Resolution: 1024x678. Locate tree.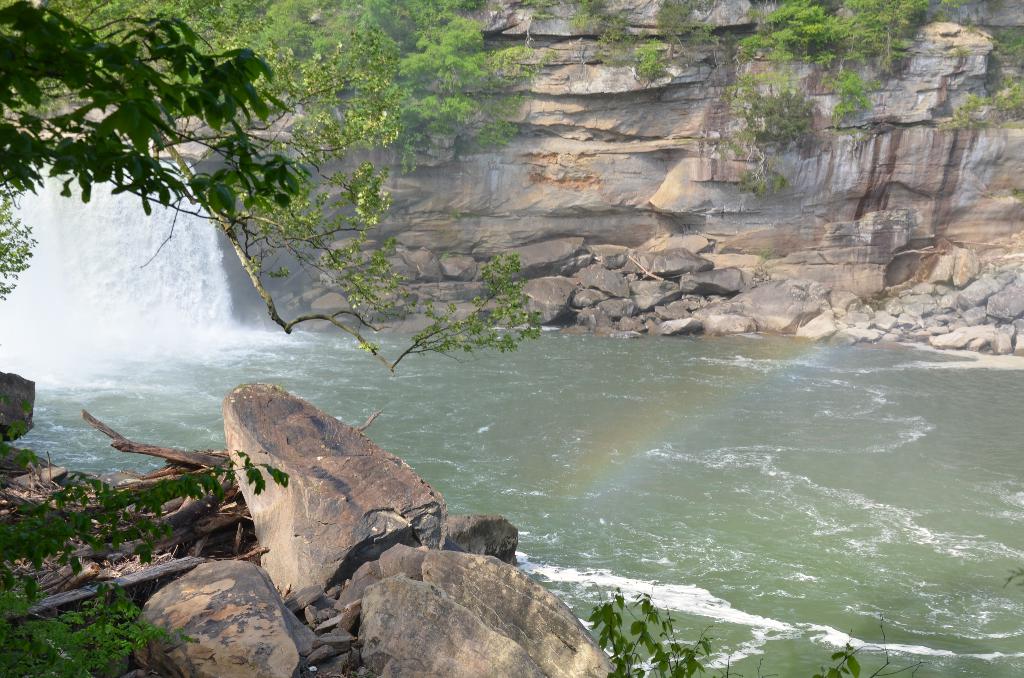
l=0, t=0, r=545, b=376.
